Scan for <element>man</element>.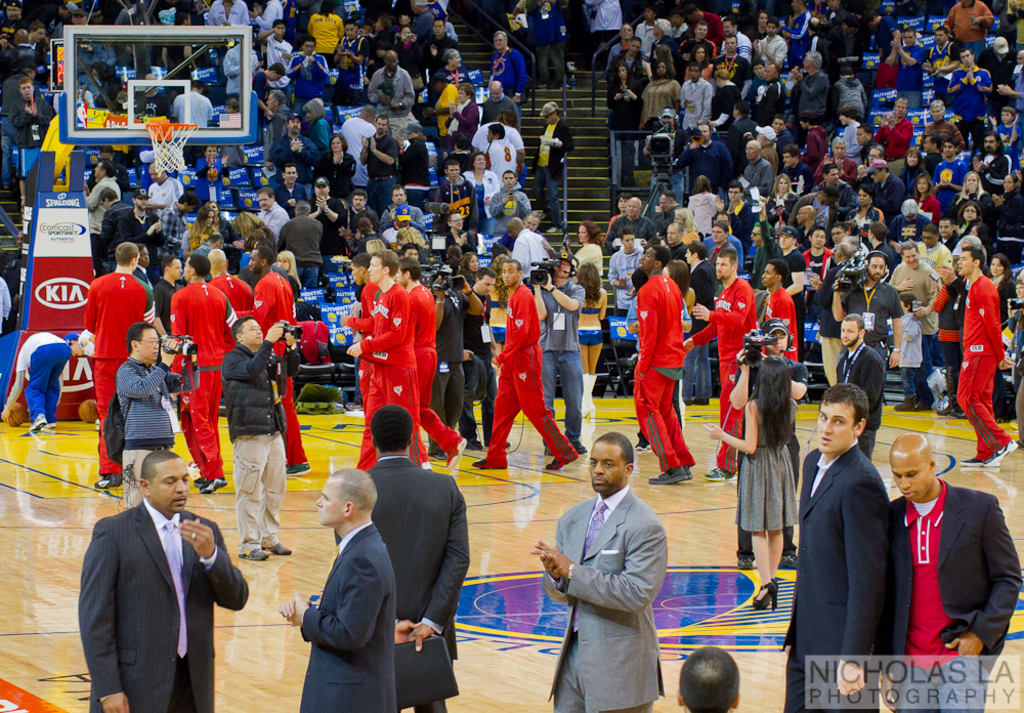
Scan result: Rect(465, 268, 510, 452).
